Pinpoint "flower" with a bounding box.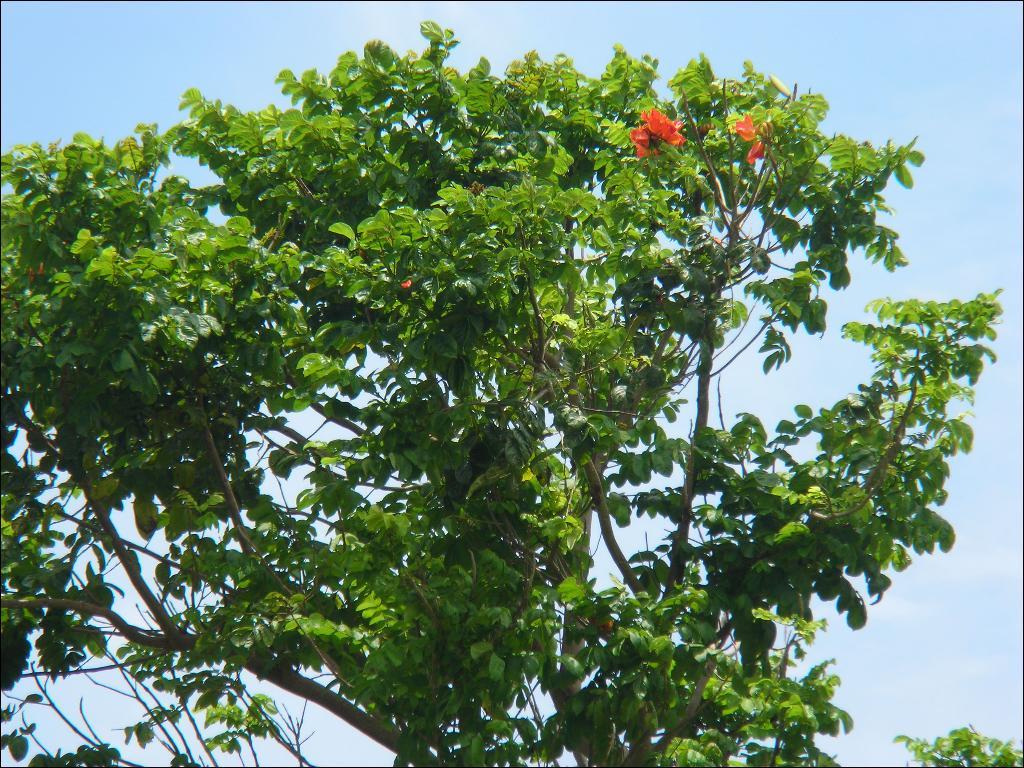
746 139 762 166.
